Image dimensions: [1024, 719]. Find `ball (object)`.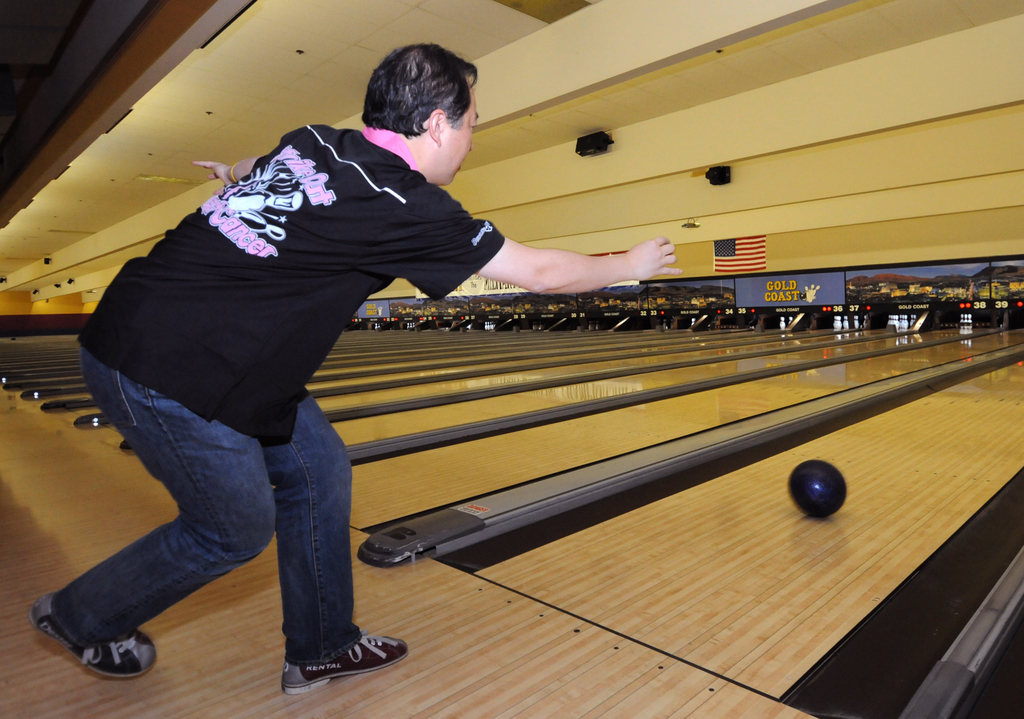
box=[785, 460, 851, 520].
